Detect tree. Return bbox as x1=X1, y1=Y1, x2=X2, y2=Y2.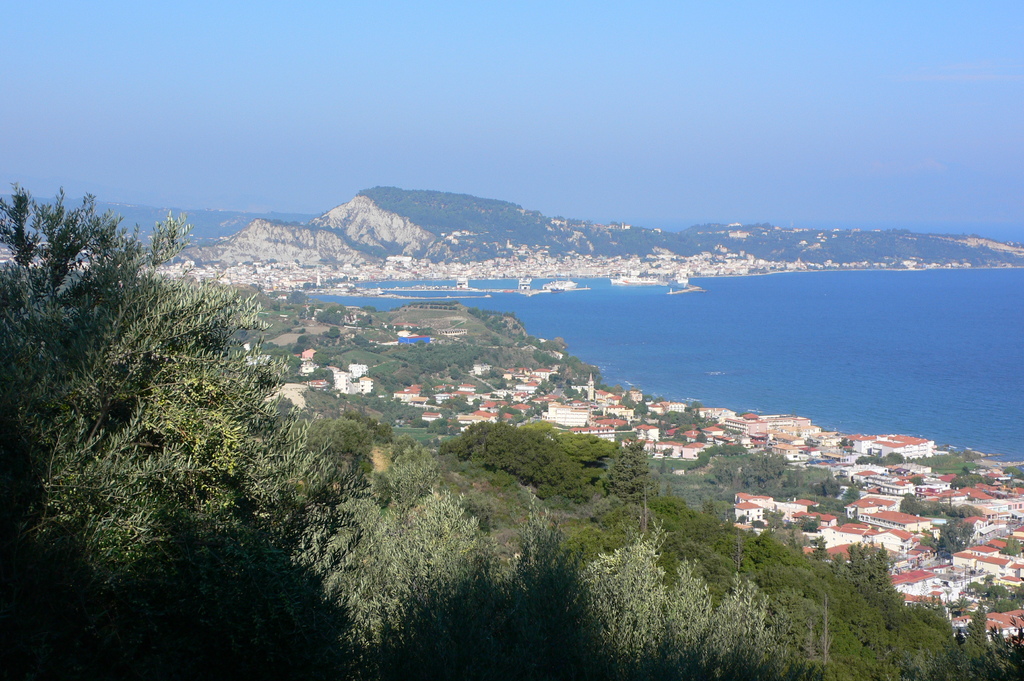
x1=371, y1=363, x2=415, y2=399.
